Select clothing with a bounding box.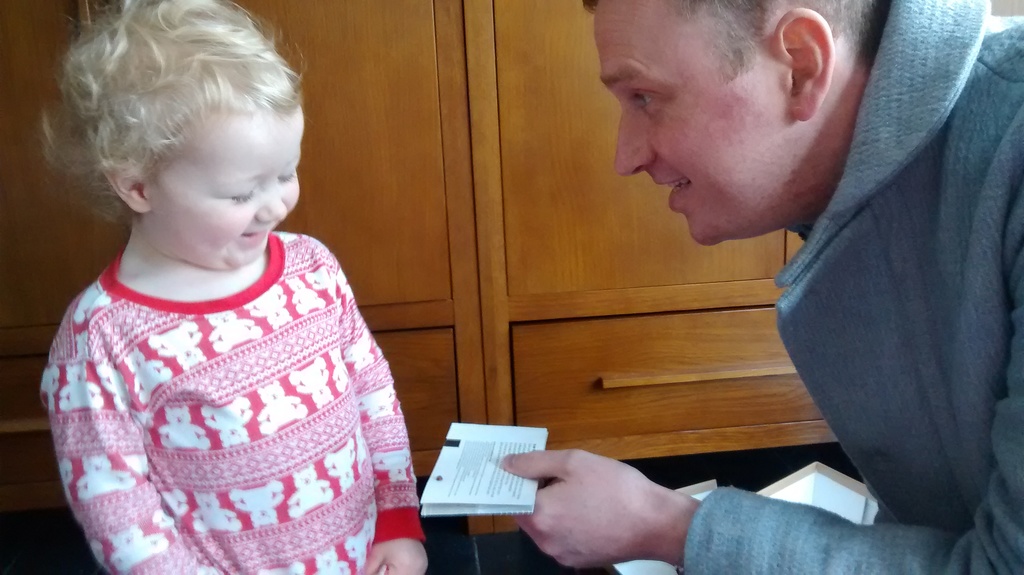
[28, 222, 427, 574].
